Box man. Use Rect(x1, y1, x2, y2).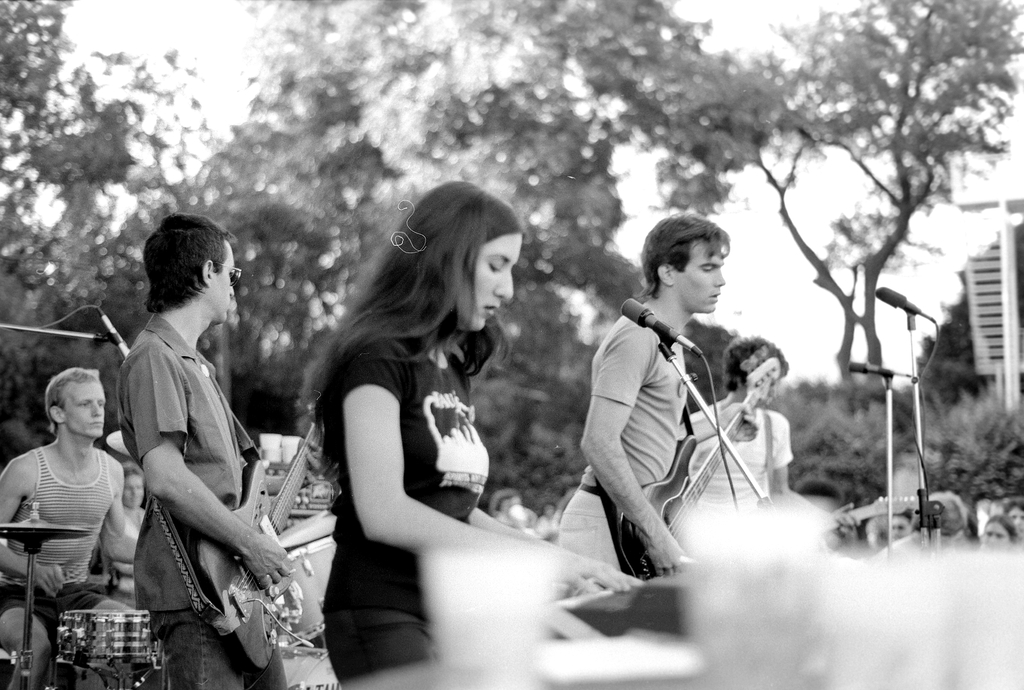
Rect(557, 211, 730, 581).
